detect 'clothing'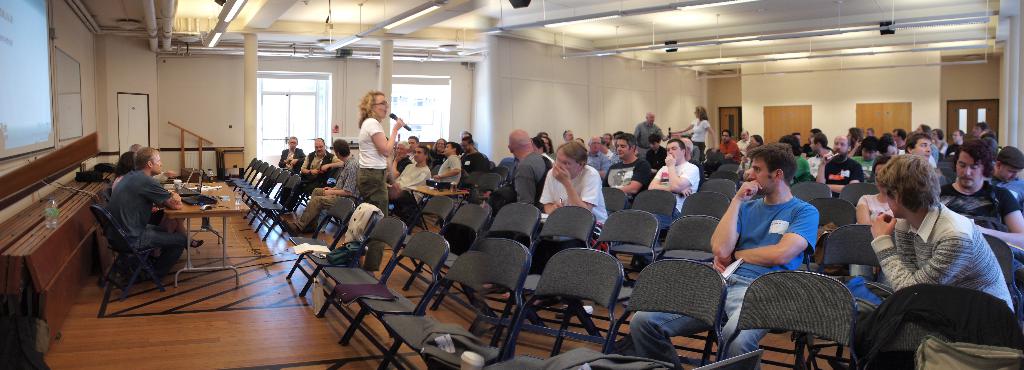
detection(400, 160, 429, 198)
